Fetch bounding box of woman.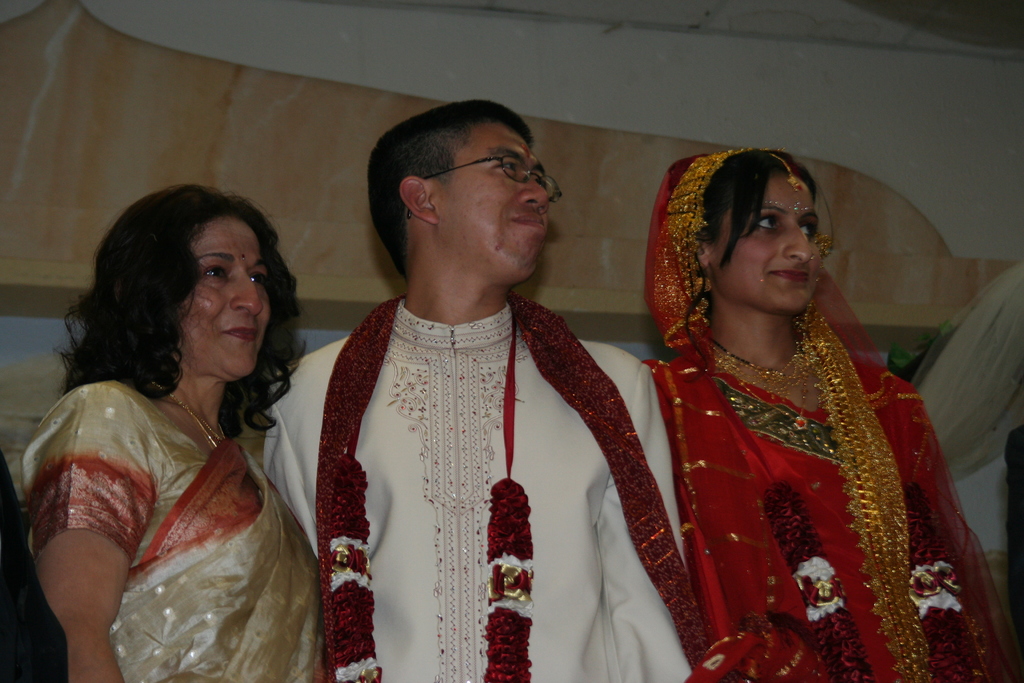
Bbox: [639, 152, 1023, 682].
